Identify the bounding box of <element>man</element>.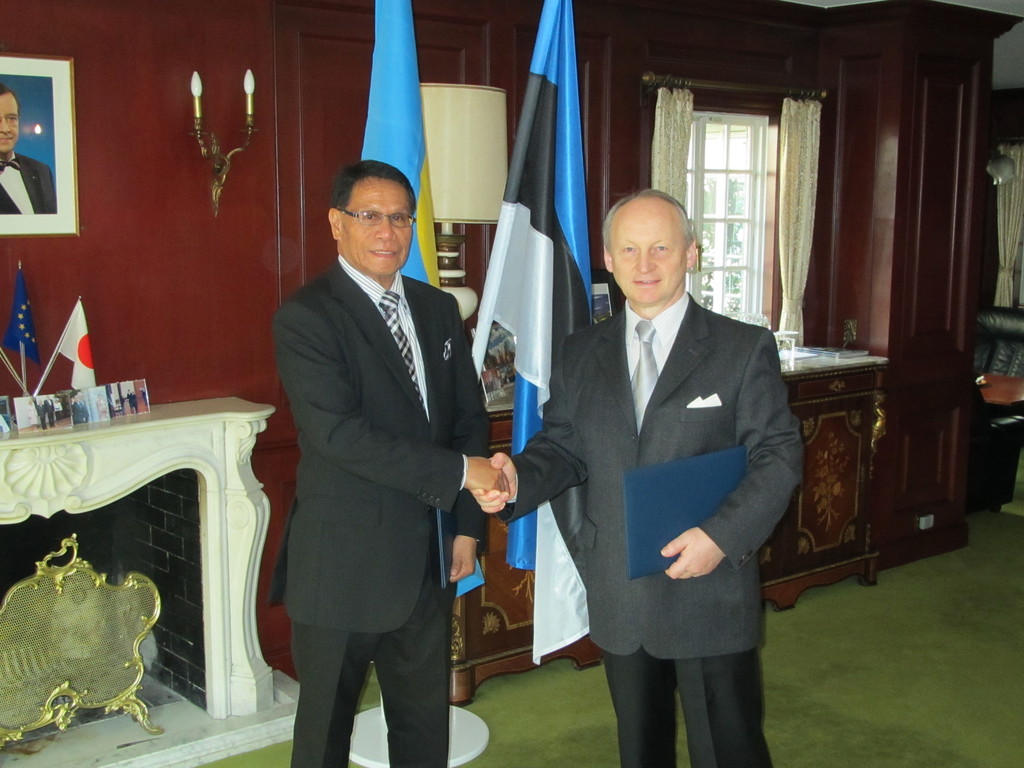
(x1=273, y1=161, x2=510, y2=767).
